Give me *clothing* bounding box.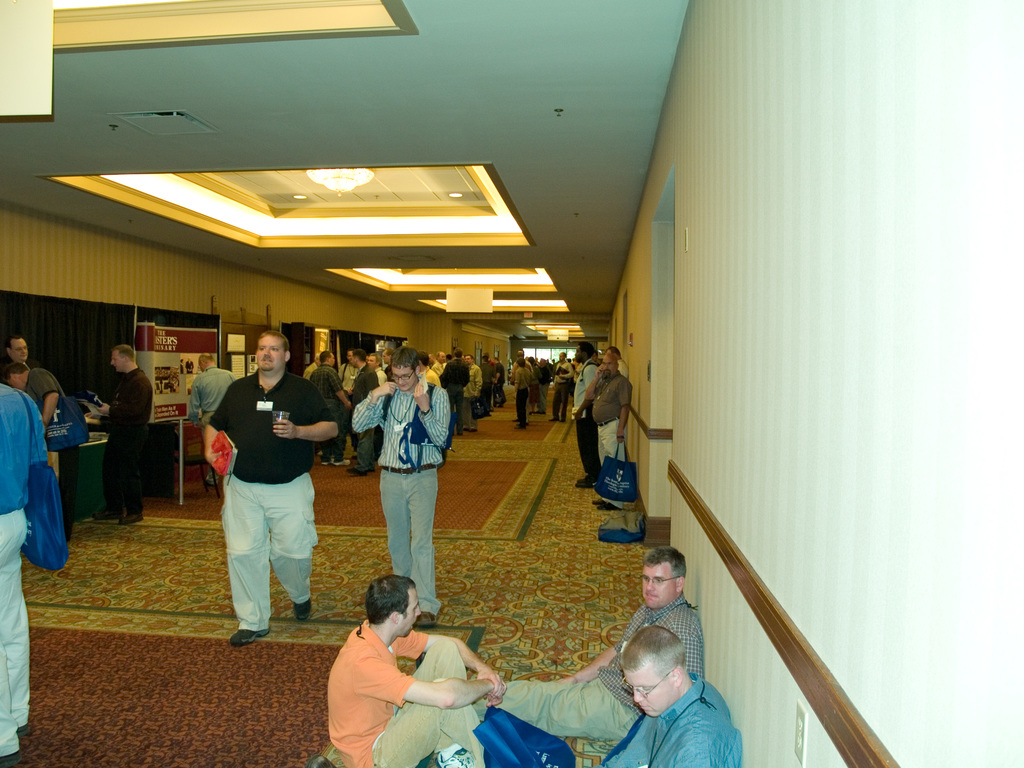
l=537, t=363, r=550, b=409.
